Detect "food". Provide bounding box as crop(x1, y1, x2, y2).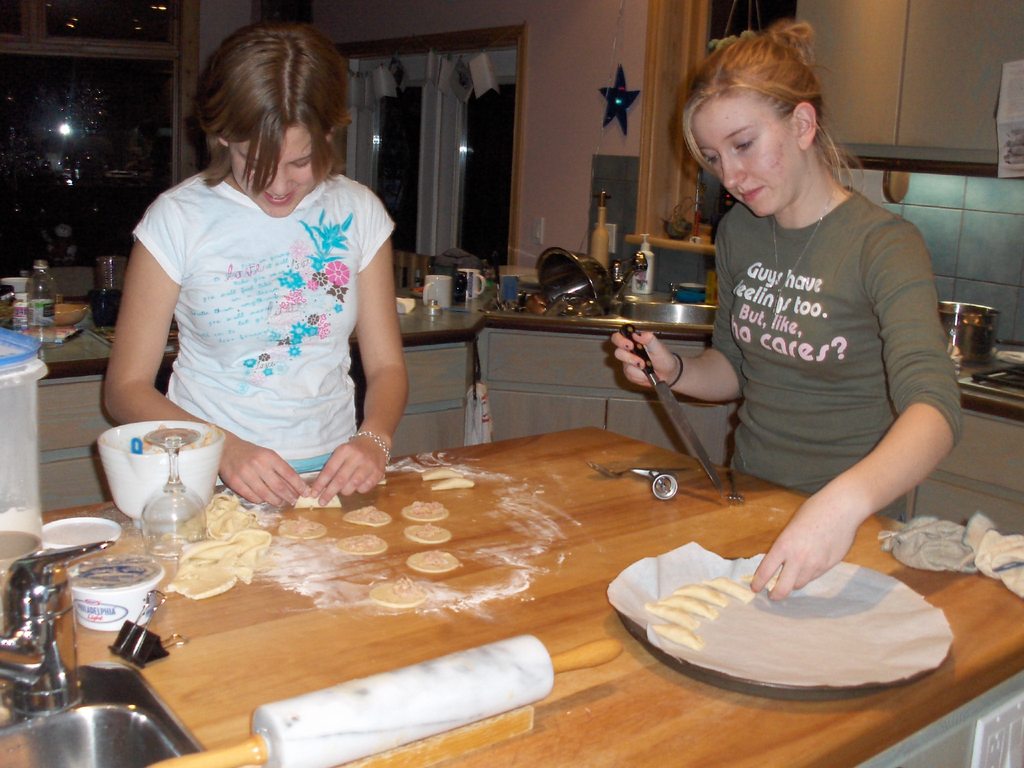
crop(165, 525, 272, 598).
